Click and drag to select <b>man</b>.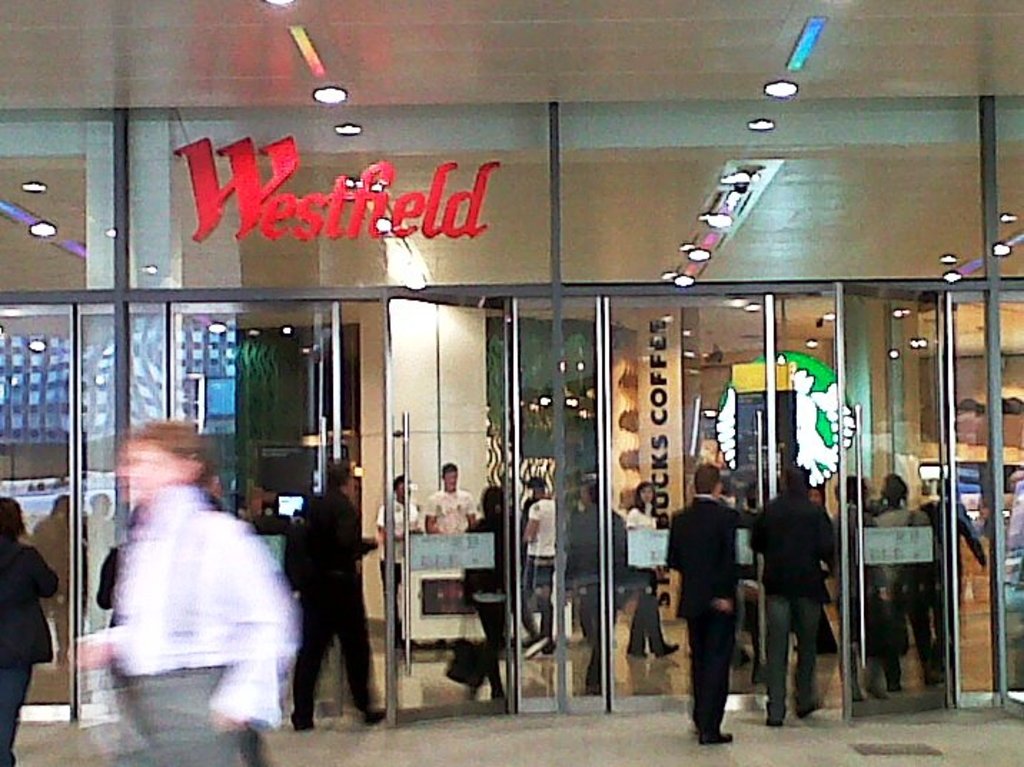
Selection: bbox=[380, 472, 422, 653].
